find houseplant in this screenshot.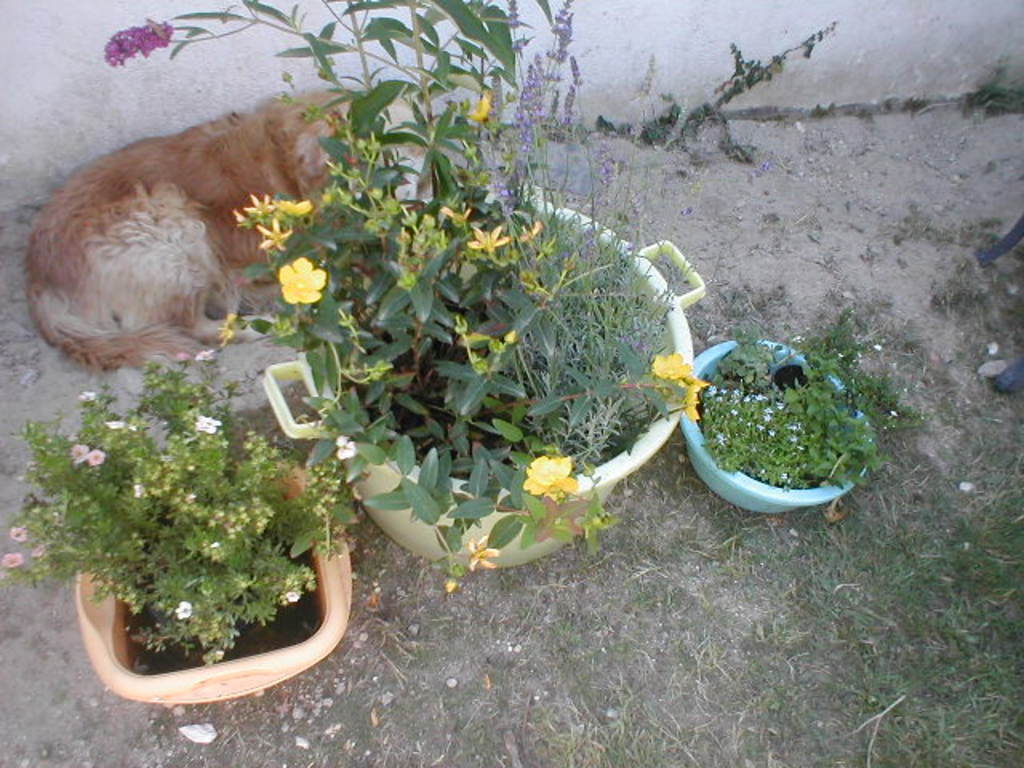
The bounding box for houseplant is (677,306,914,531).
